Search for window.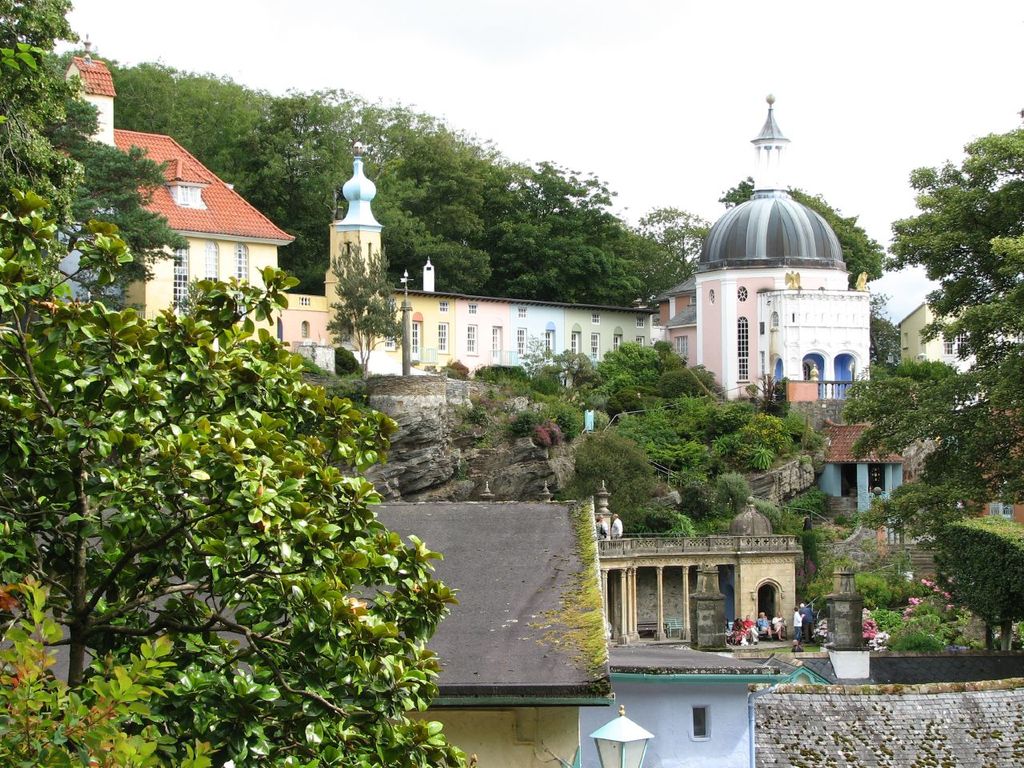
Found at BBox(676, 338, 686, 360).
